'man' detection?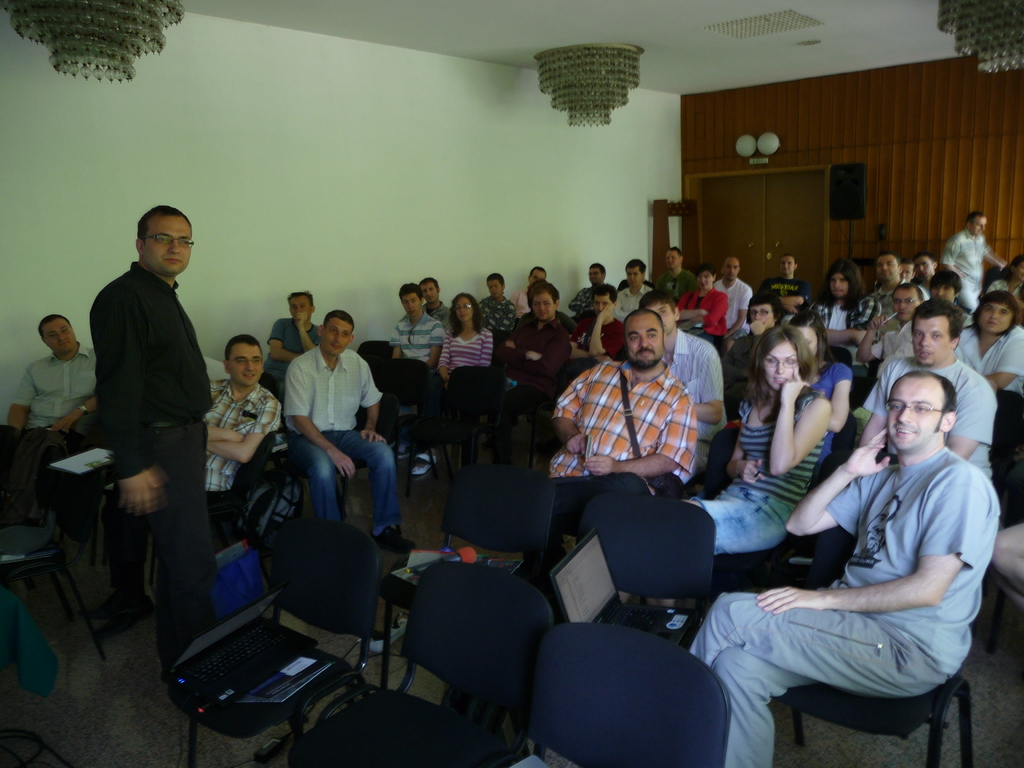
[left=900, top=257, right=910, bottom=282]
